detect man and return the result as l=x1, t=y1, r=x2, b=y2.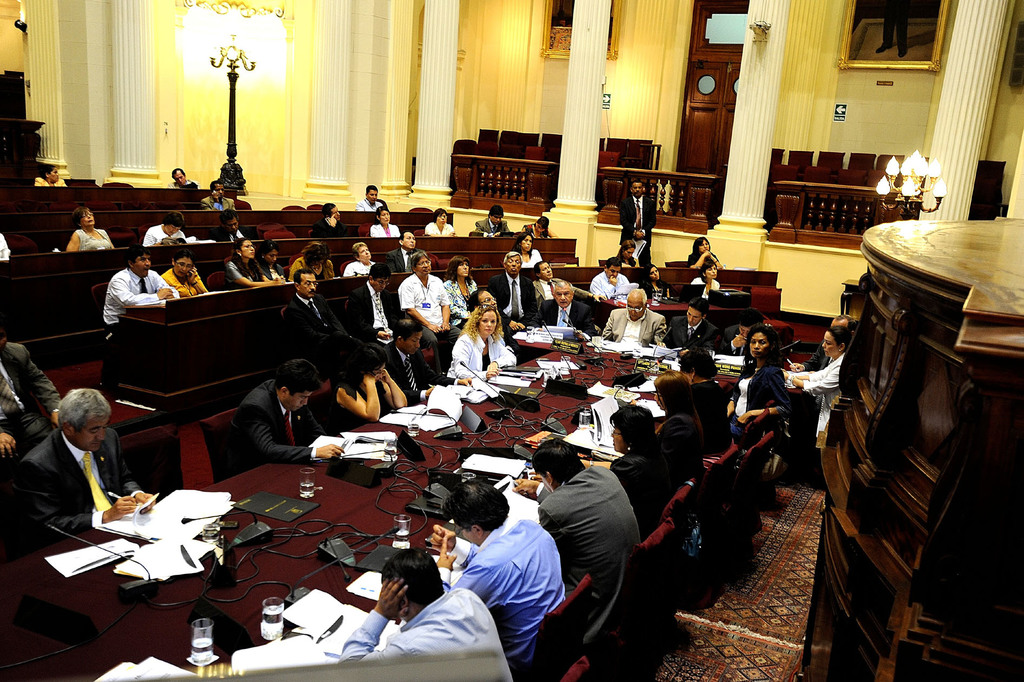
l=531, t=279, r=598, b=338.
